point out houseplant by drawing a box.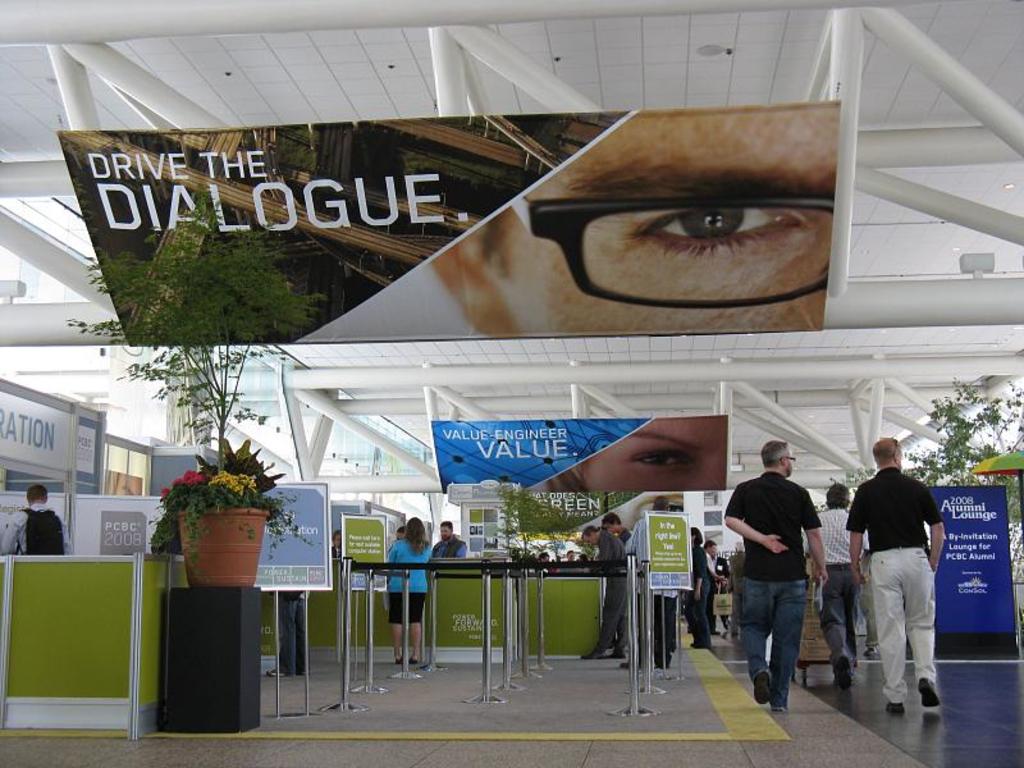
x1=61 y1=242 x2=326 y2=588.
